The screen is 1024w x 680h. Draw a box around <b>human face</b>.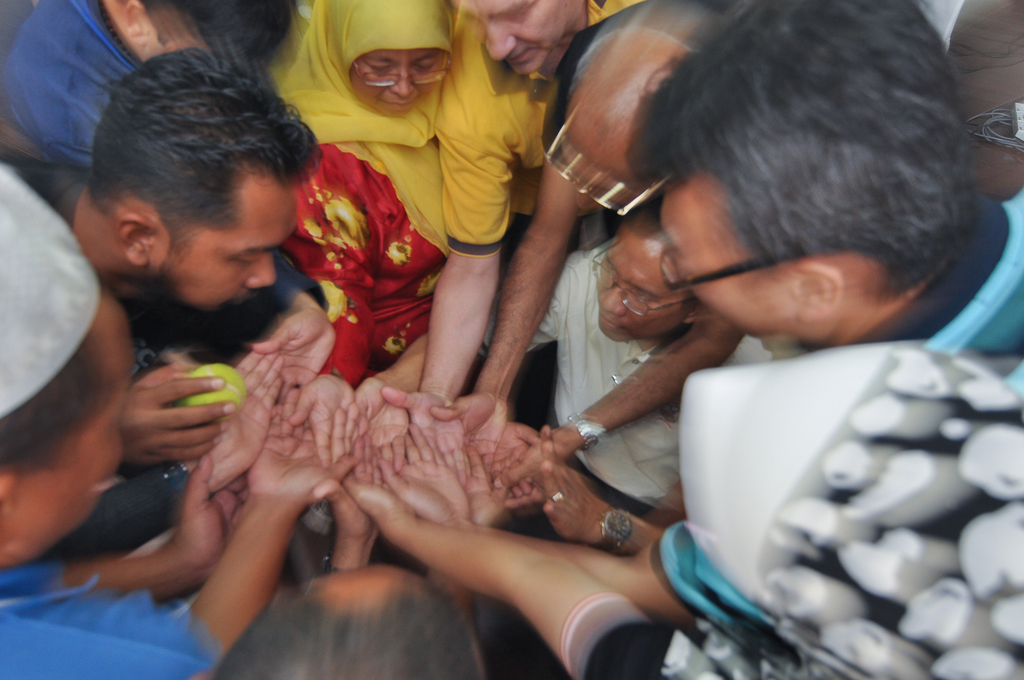
[x1=597, y1=234, x2=681, y2=337].
